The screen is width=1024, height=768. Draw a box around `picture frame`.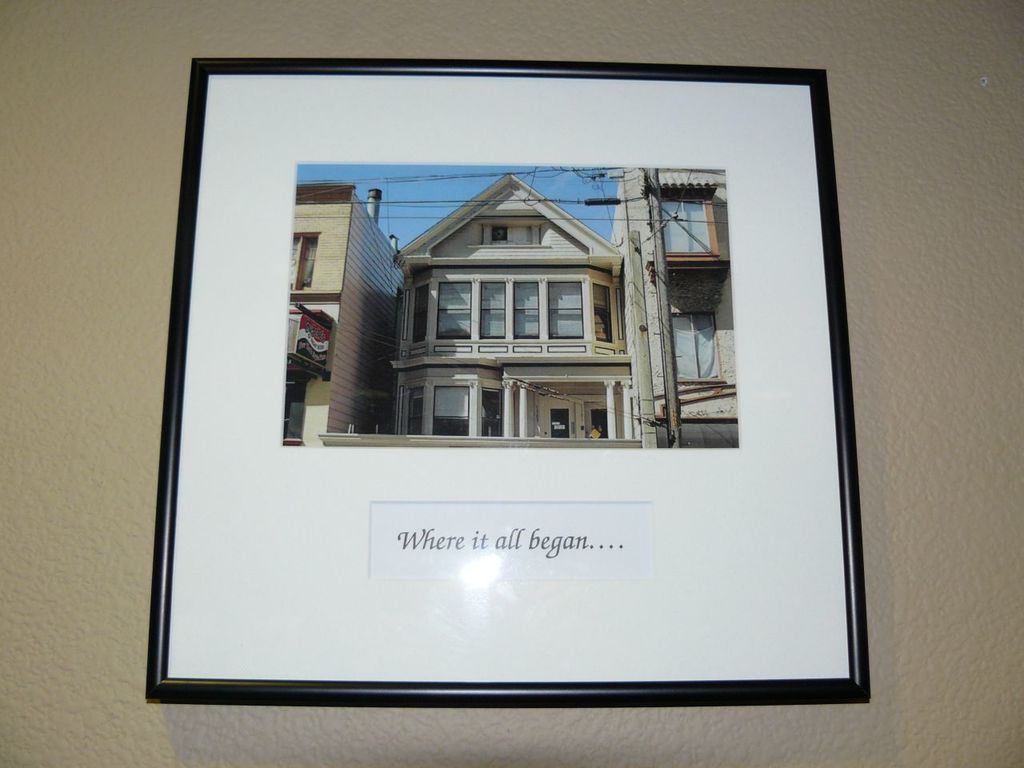
left=143, top=54, right=873, bottom=706.
